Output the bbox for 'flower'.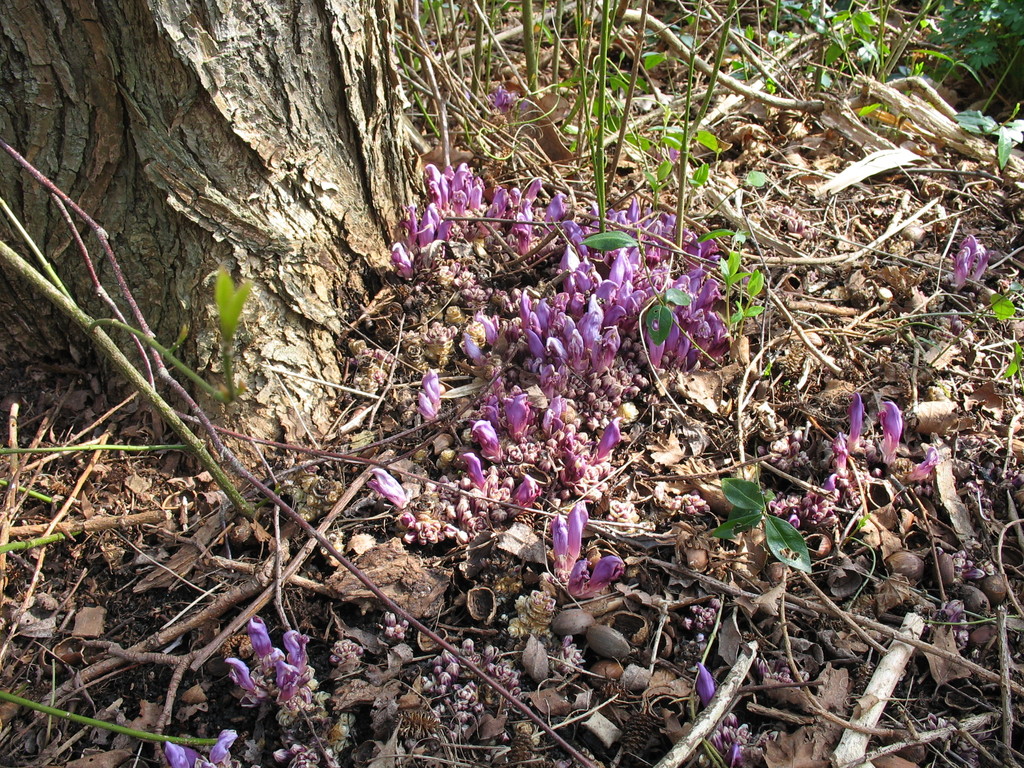
<region>536, 501, 626, 615</region>.
